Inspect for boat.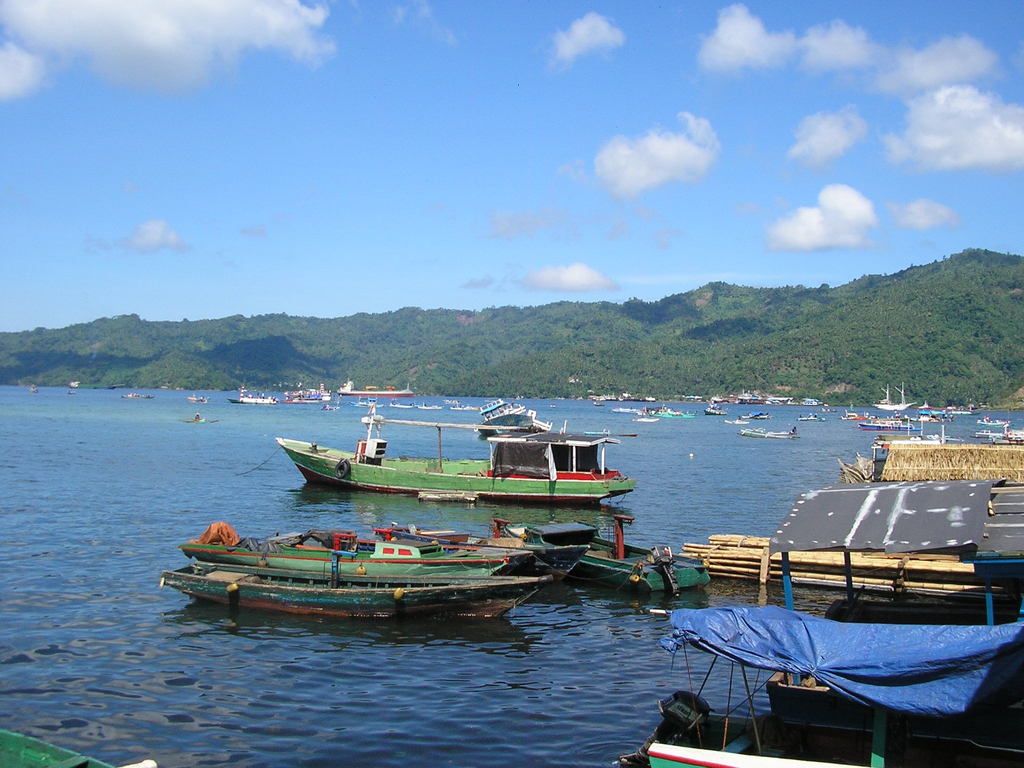
Inspection: [976, 415, 1012, 426].
